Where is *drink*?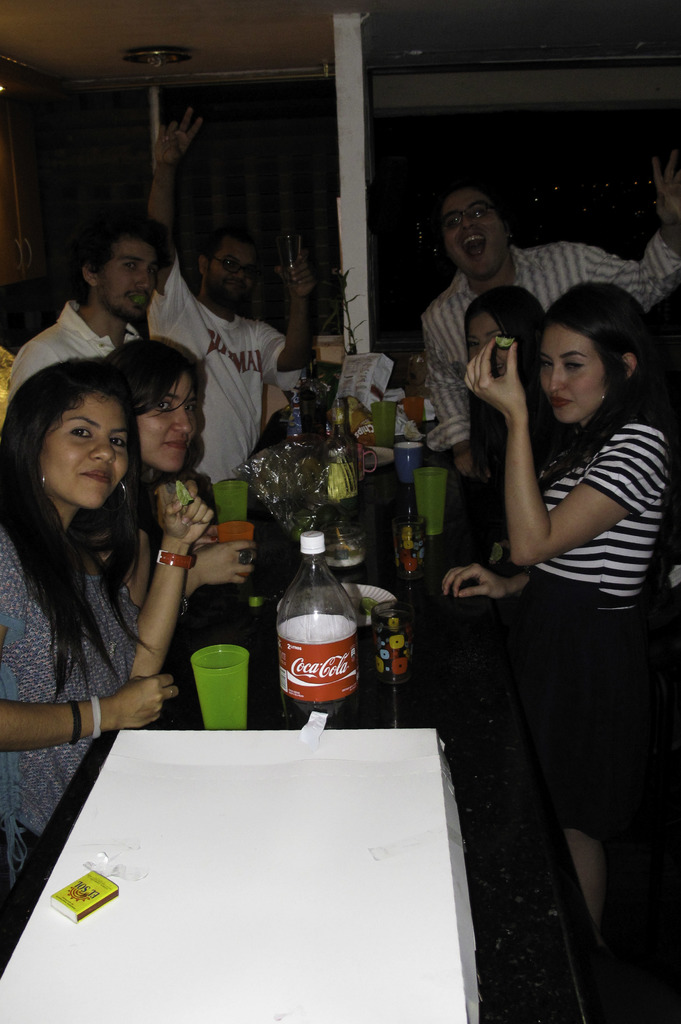
detection(289, 694, 364, 725).
